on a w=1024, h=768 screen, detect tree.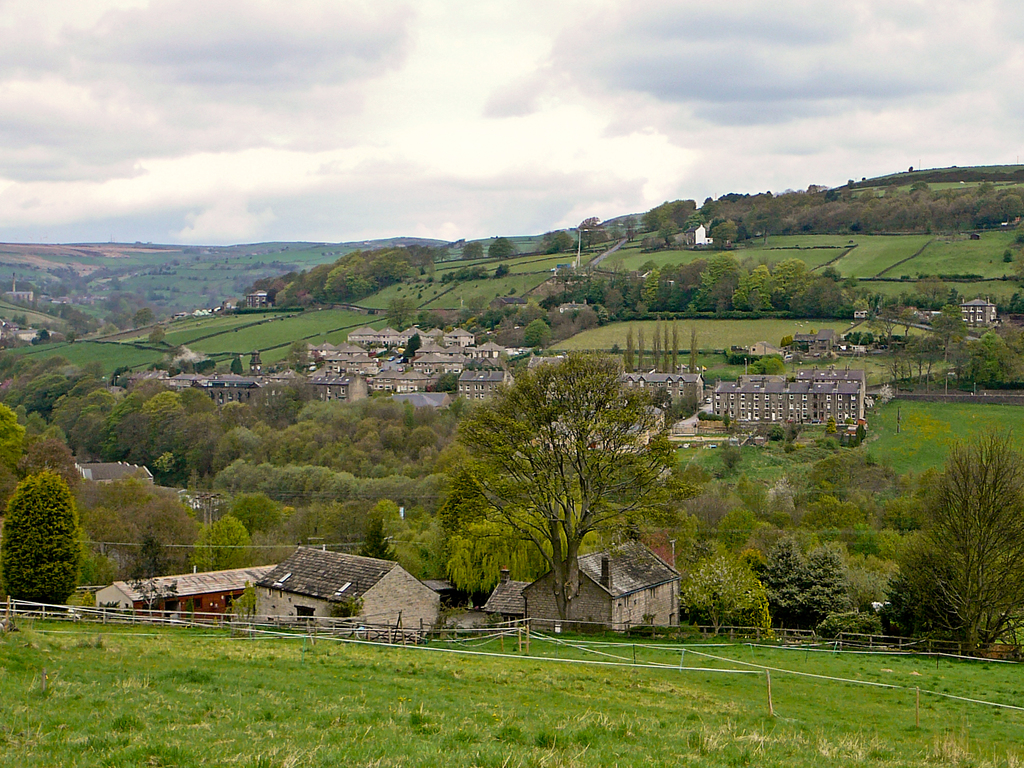
detection(28, 436, 74, 477).
